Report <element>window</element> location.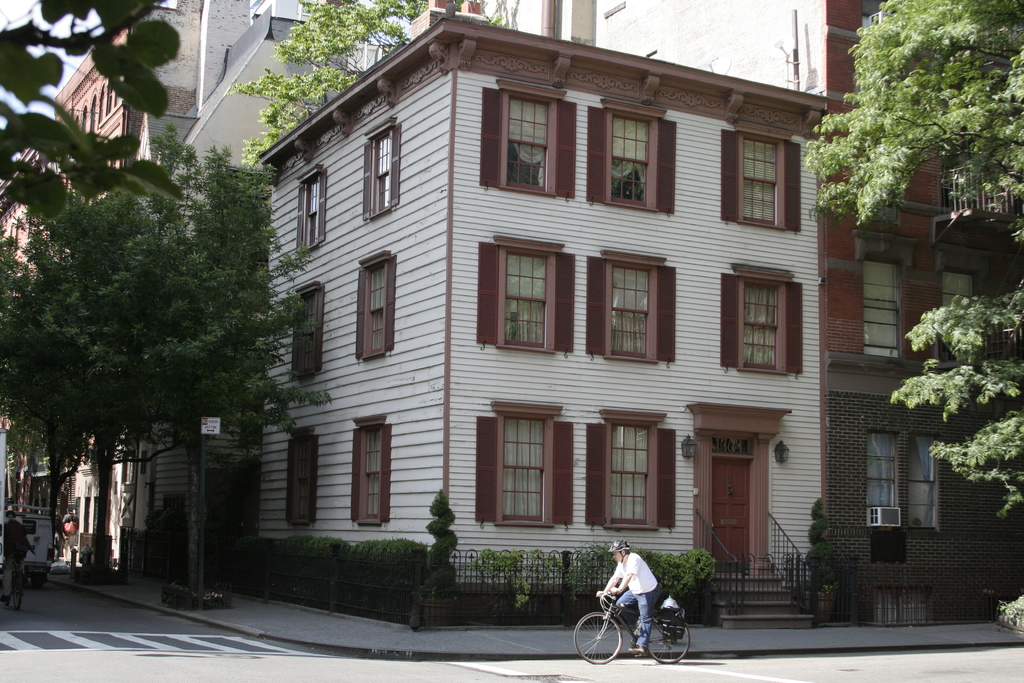
Report: pyautogui.locateOnScreen(471, 400, 572, 528).
